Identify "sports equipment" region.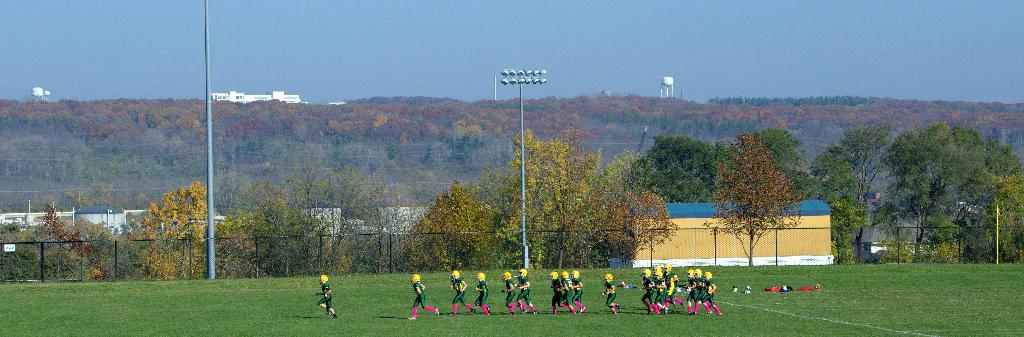
Region: (x1=318, y1=273, x2=327, y2=283).
